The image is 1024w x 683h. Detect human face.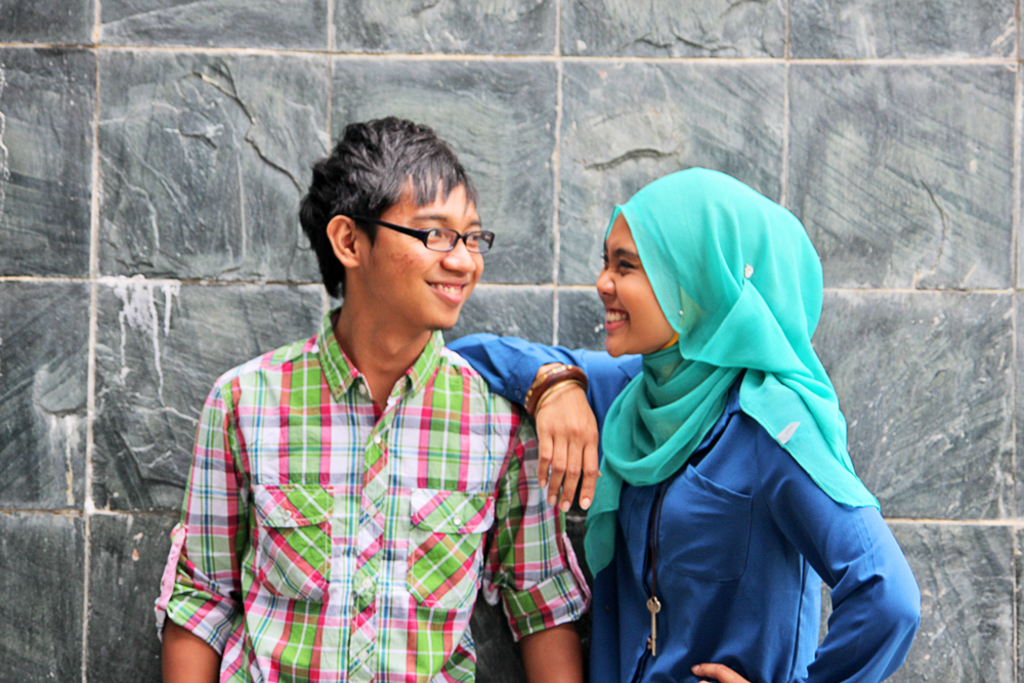
Detection: (598, 211, 673, 359).
